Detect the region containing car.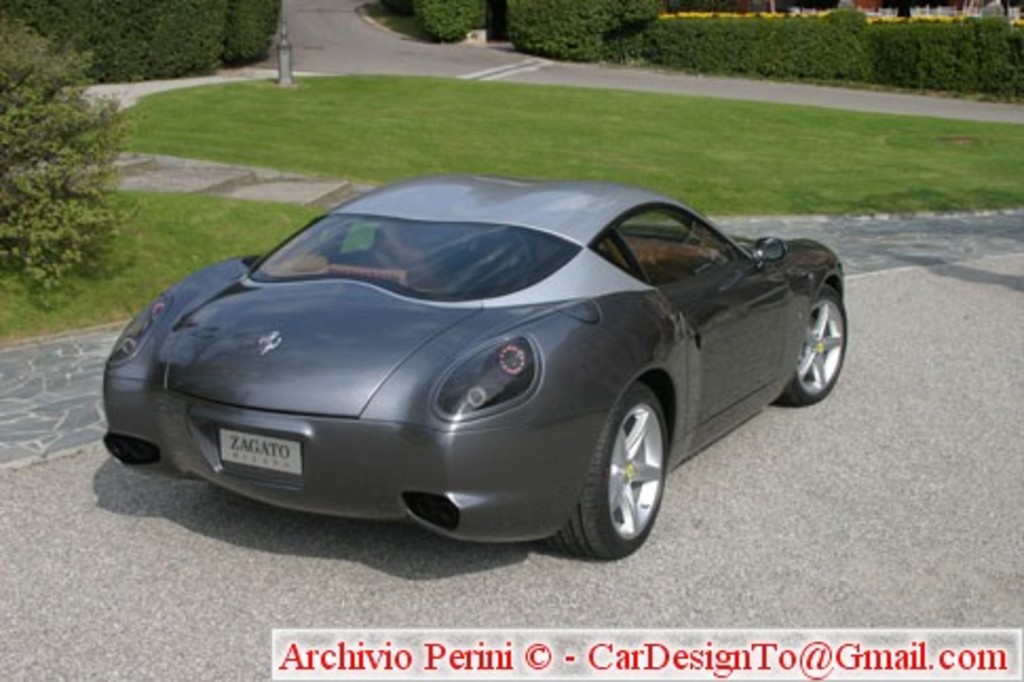
{"x1": 99, "y1": 169, "x2": 859, "y2": 570}.
